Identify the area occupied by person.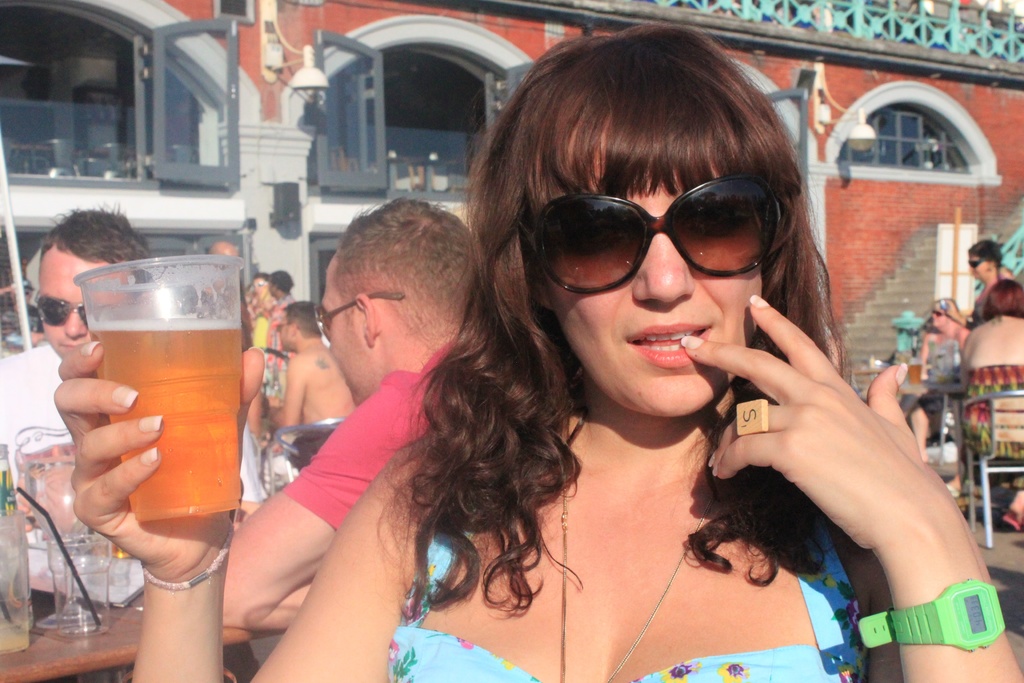
Area: rect(911, 299, 971, 458).
